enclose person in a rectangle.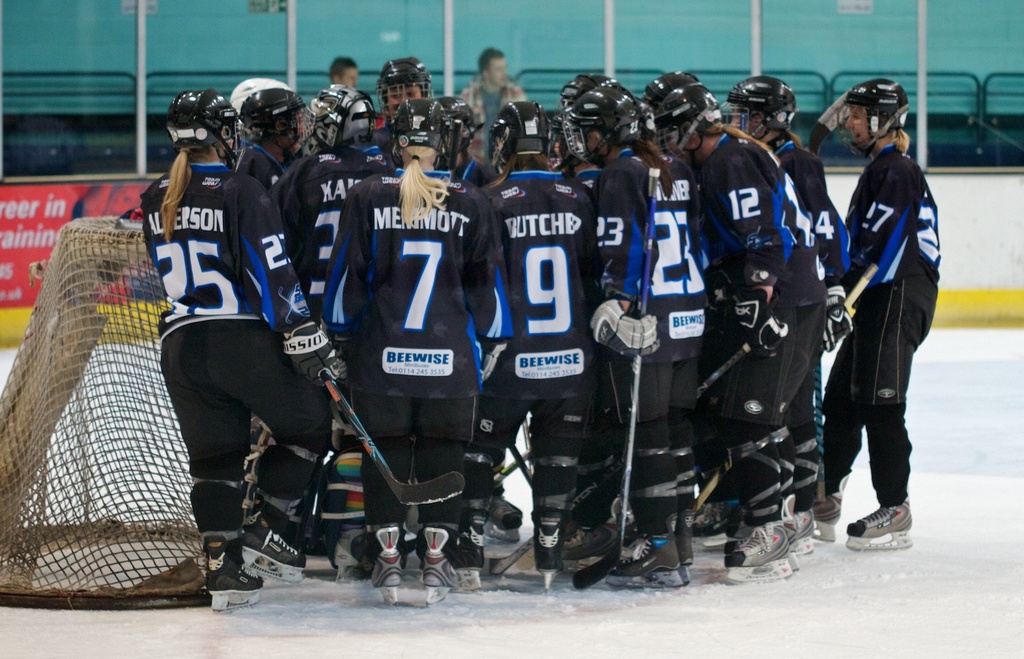
<box>463,44,527,126</box>.
